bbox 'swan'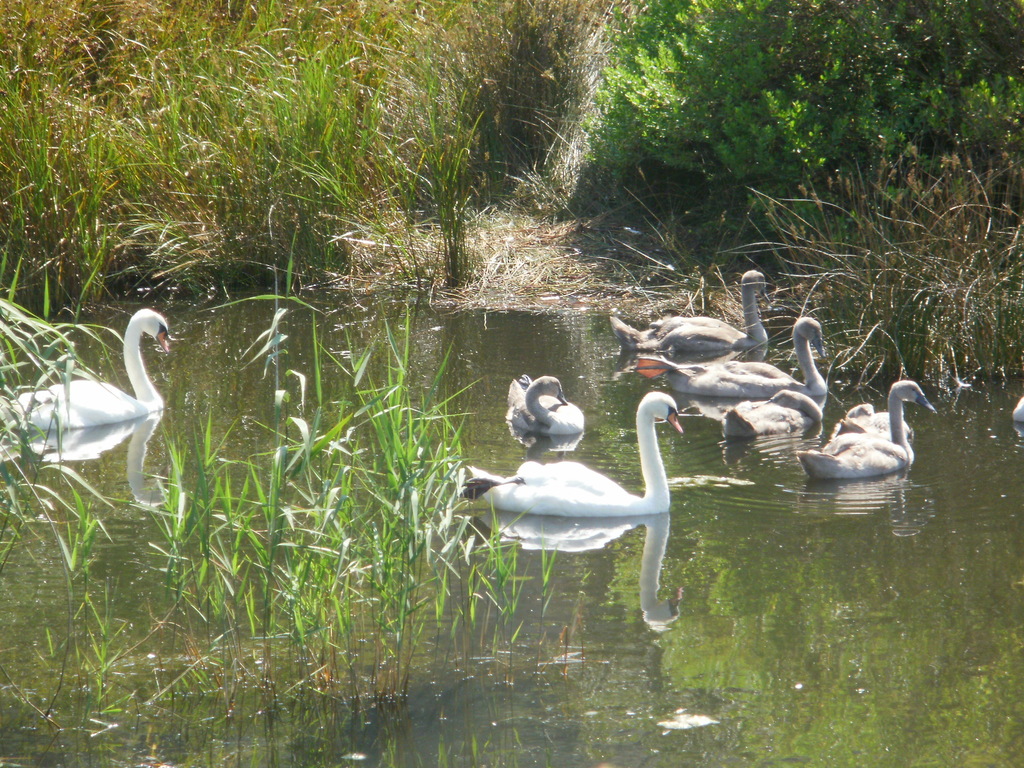
{"x1": 718, "y1": 384, "x2": 840, "y2": 437}
